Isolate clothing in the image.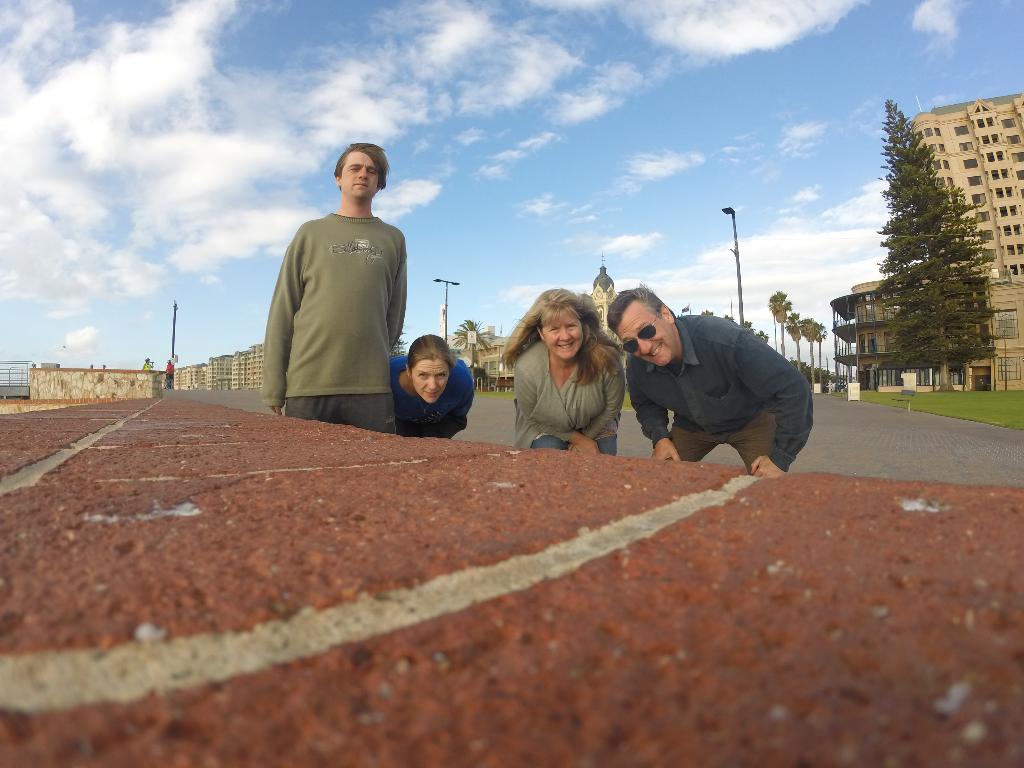
Isolated region: {"left": 255, "top": 206, "right": 401, "bottom": 434}.
